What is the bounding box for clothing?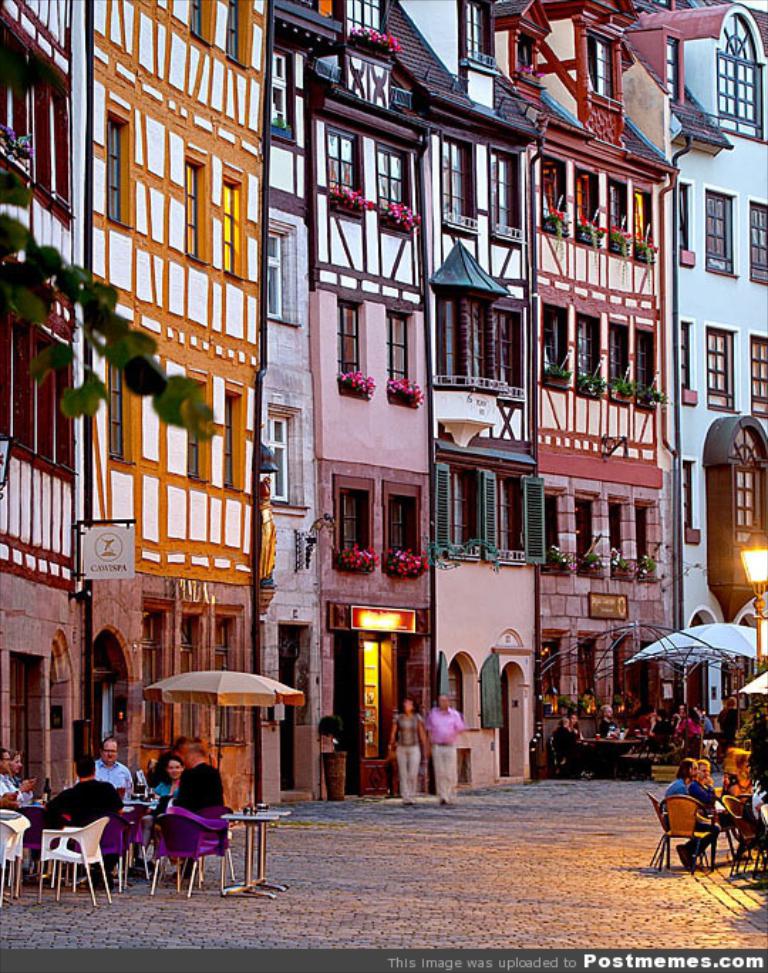
664,777,688,797.
